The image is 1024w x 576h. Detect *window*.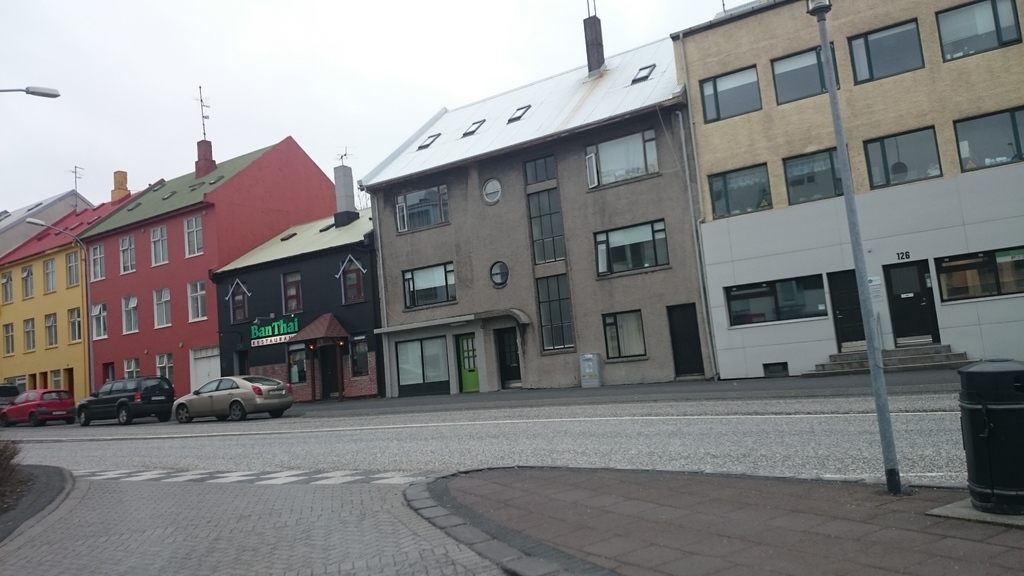
Detection: BBox(861, 119, 945, 192).
